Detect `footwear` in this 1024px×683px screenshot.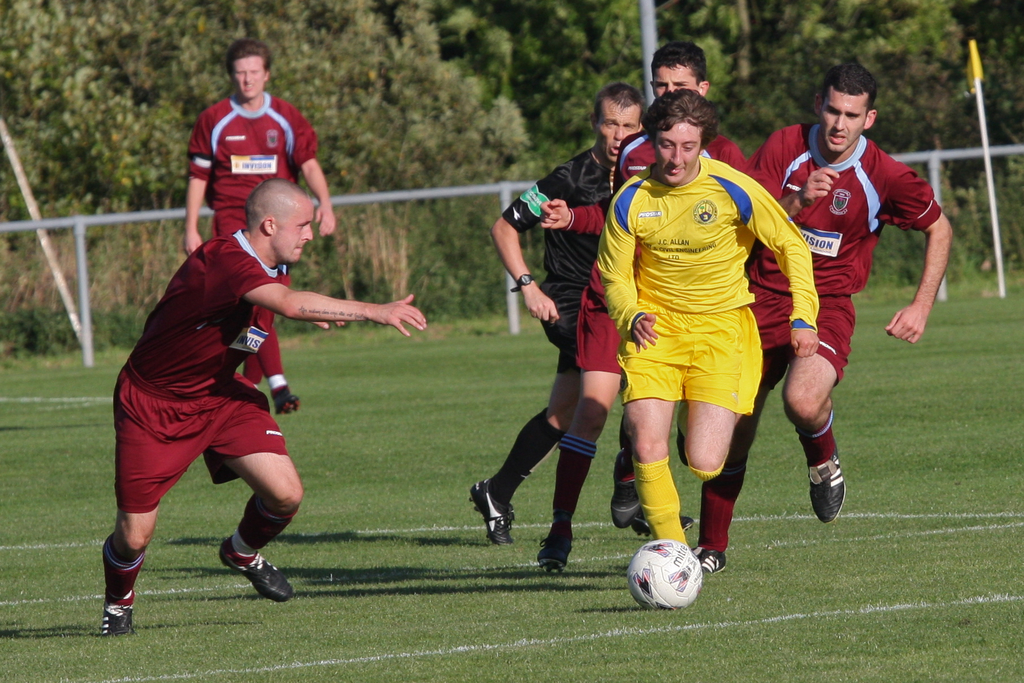
Detection: l=634, t=514, r=694, b=539.
